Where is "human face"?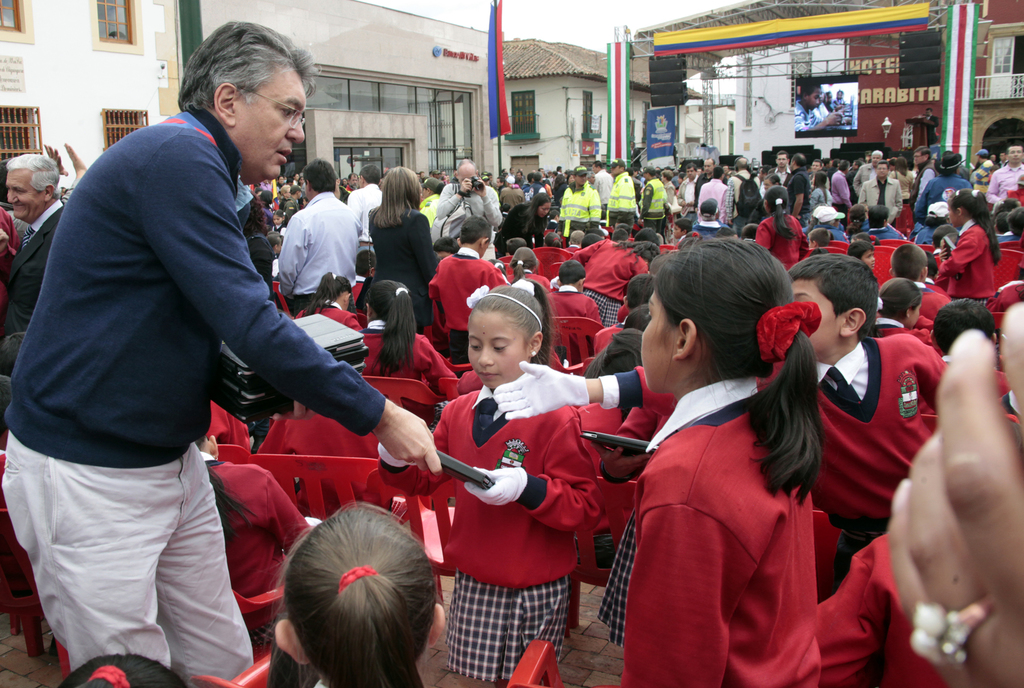
{"left": 924, "top": 102, "right": 932, "bottom": 121}.
